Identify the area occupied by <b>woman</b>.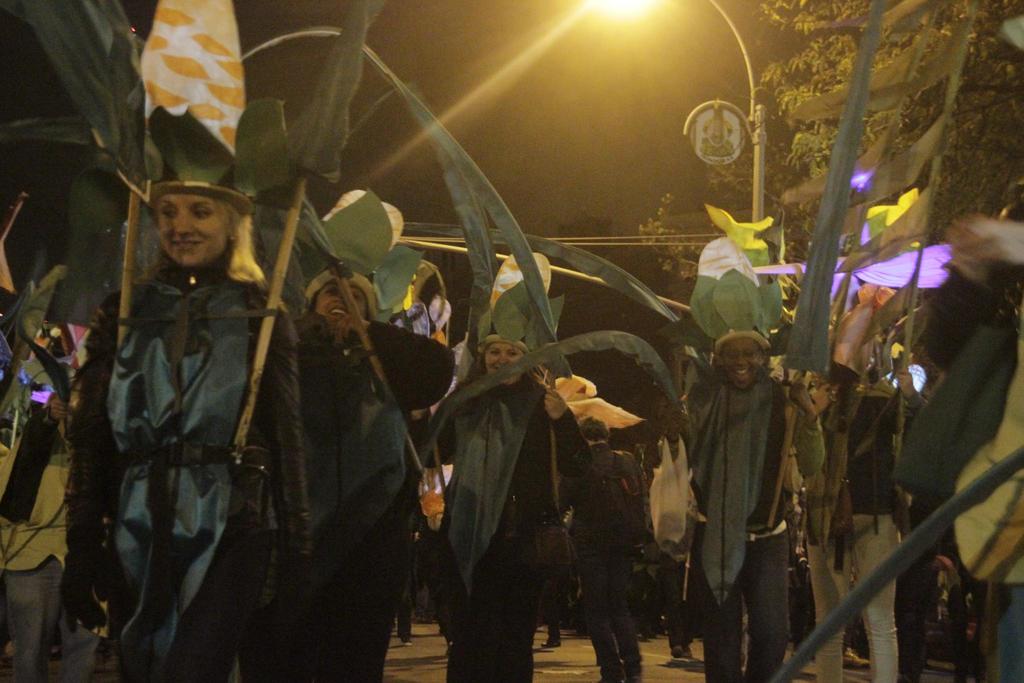
Area: box(407, 331, 600, 682).
